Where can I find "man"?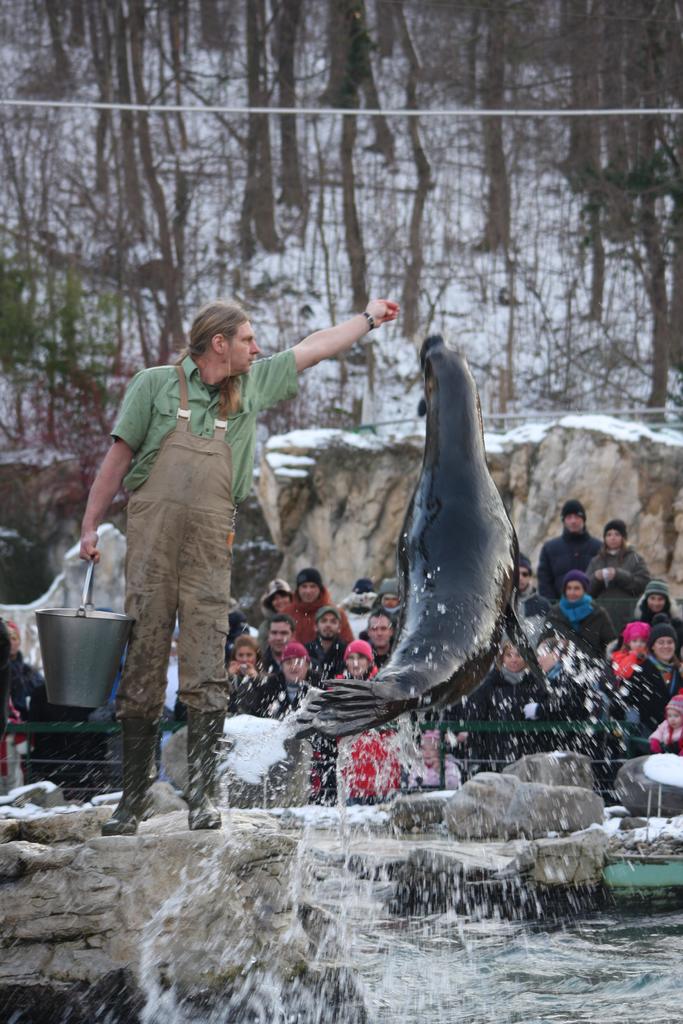
You can find it at box(537, 501, 598, 599).
